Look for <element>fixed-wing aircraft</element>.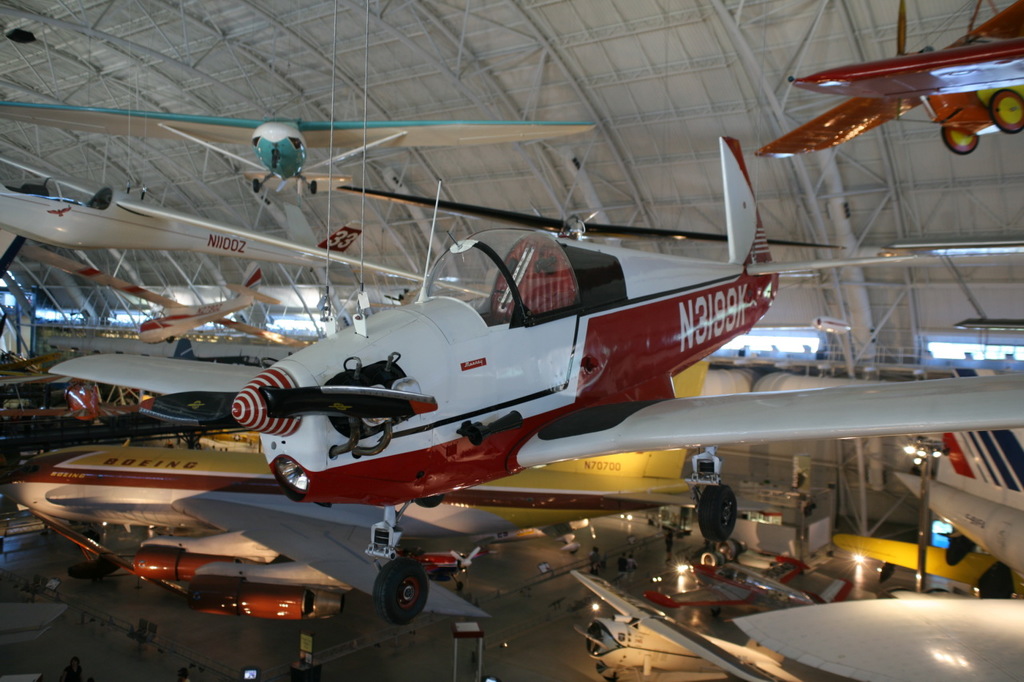
Found: detection(50, 134, 1023, 633).
